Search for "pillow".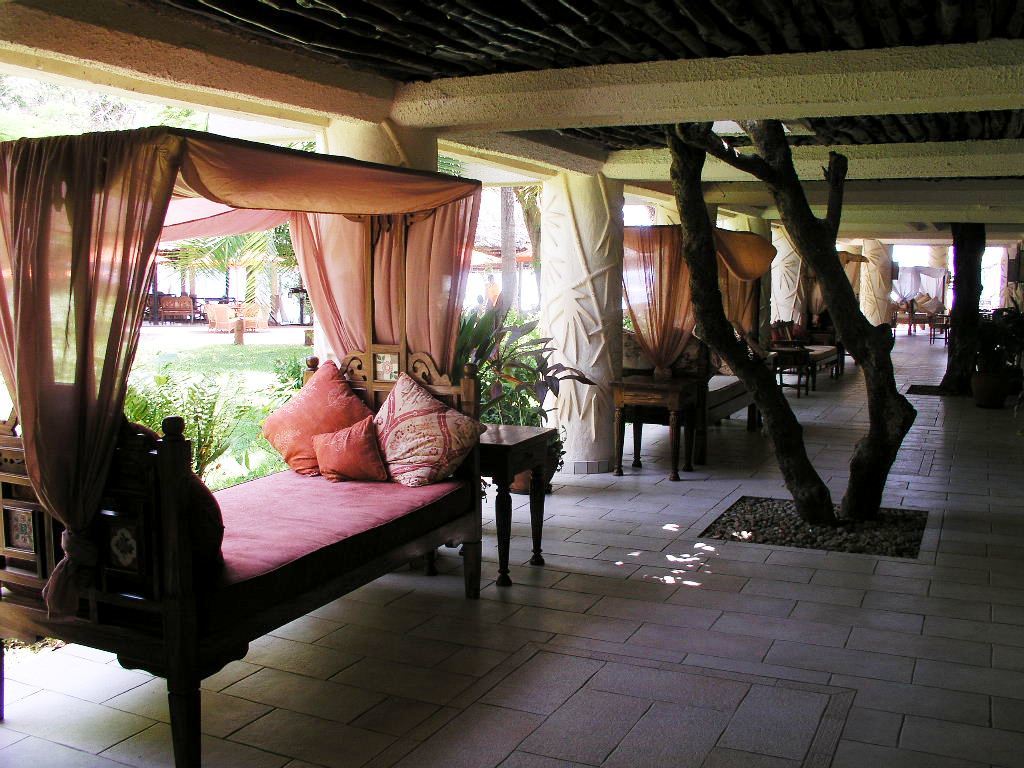
Found at 258 360 375 486.
